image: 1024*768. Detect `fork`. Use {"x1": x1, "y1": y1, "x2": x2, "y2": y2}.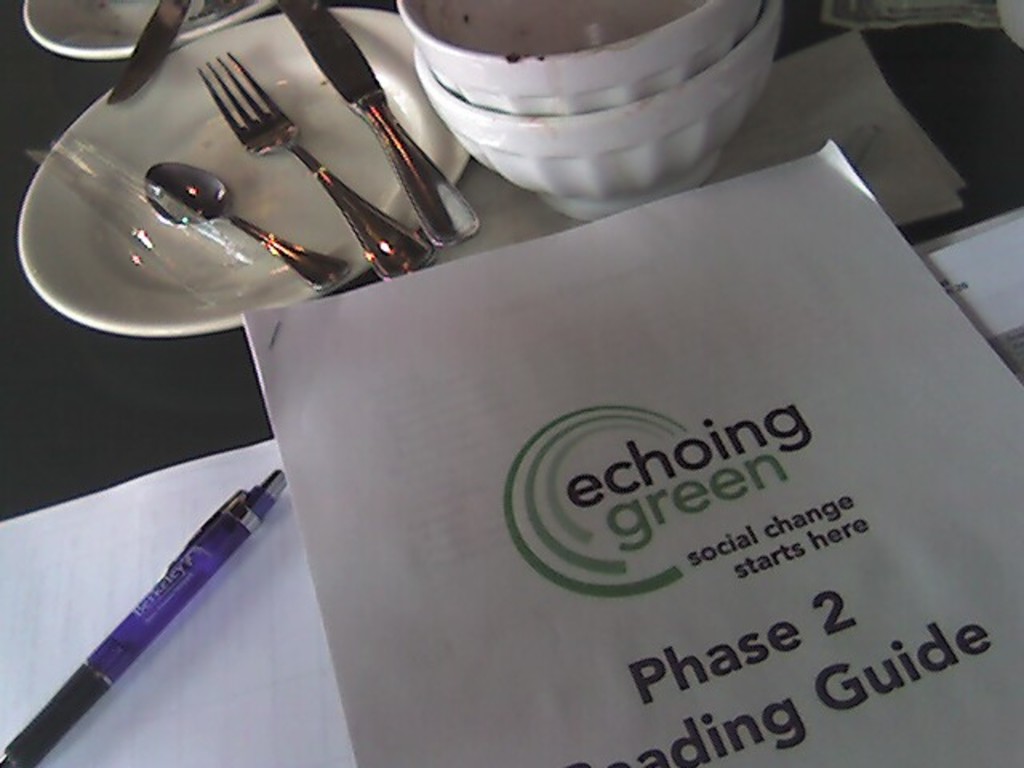
{"x1": 195, "y1": 50, "x2": 435, "y2": 285}.
